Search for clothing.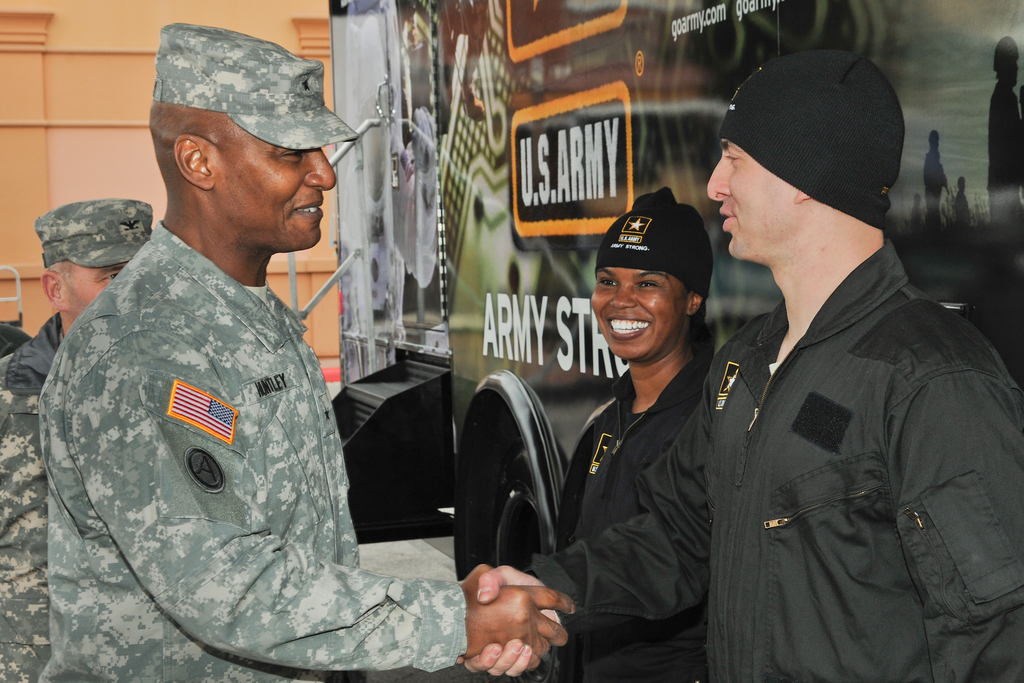
Found at box=[24, 181, 414, 646].
